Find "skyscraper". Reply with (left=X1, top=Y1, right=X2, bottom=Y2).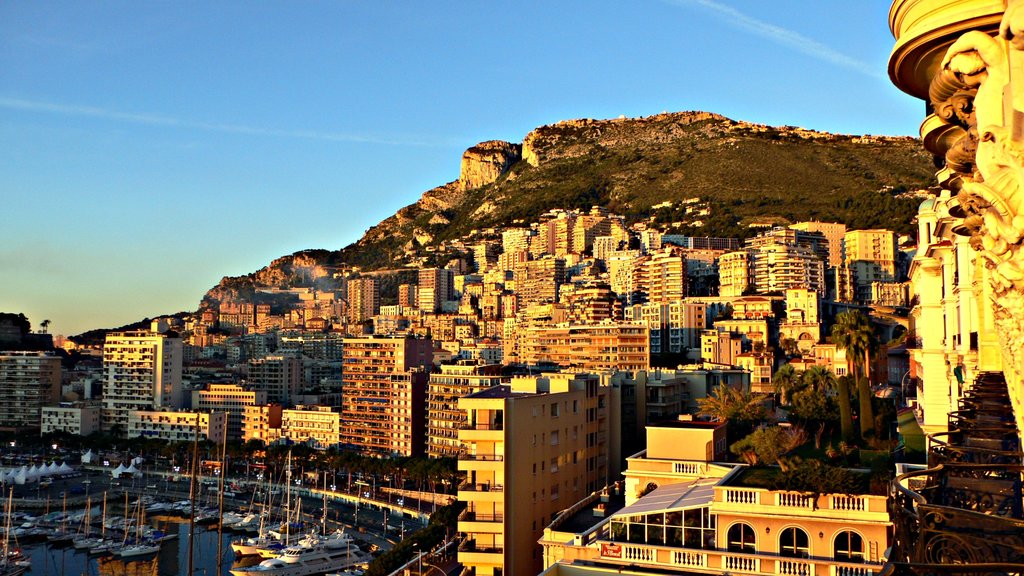
(left=418, top=261, right=447, bottom=313).
